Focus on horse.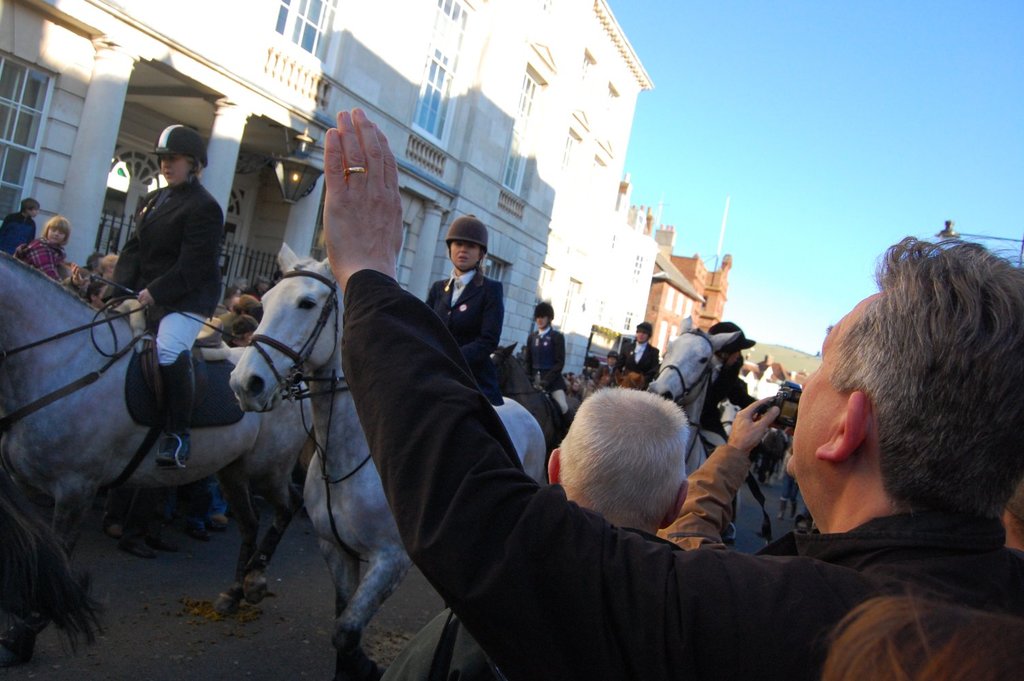
Focused at crop(0, 250, 317, 620).
